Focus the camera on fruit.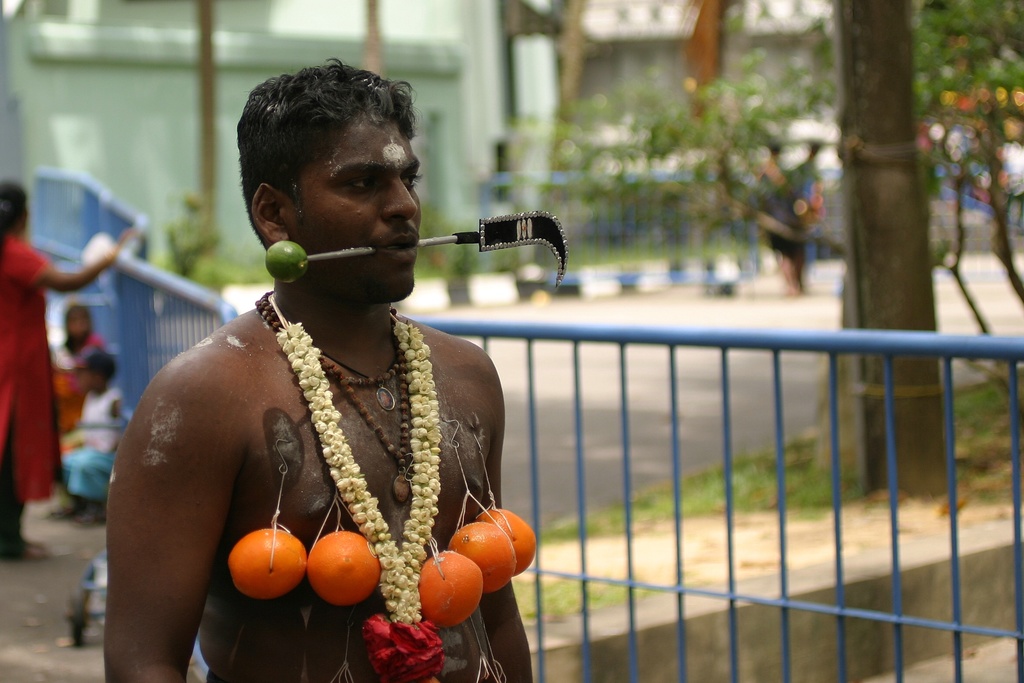
Focus region: detection(229, 525, 308, 606).
